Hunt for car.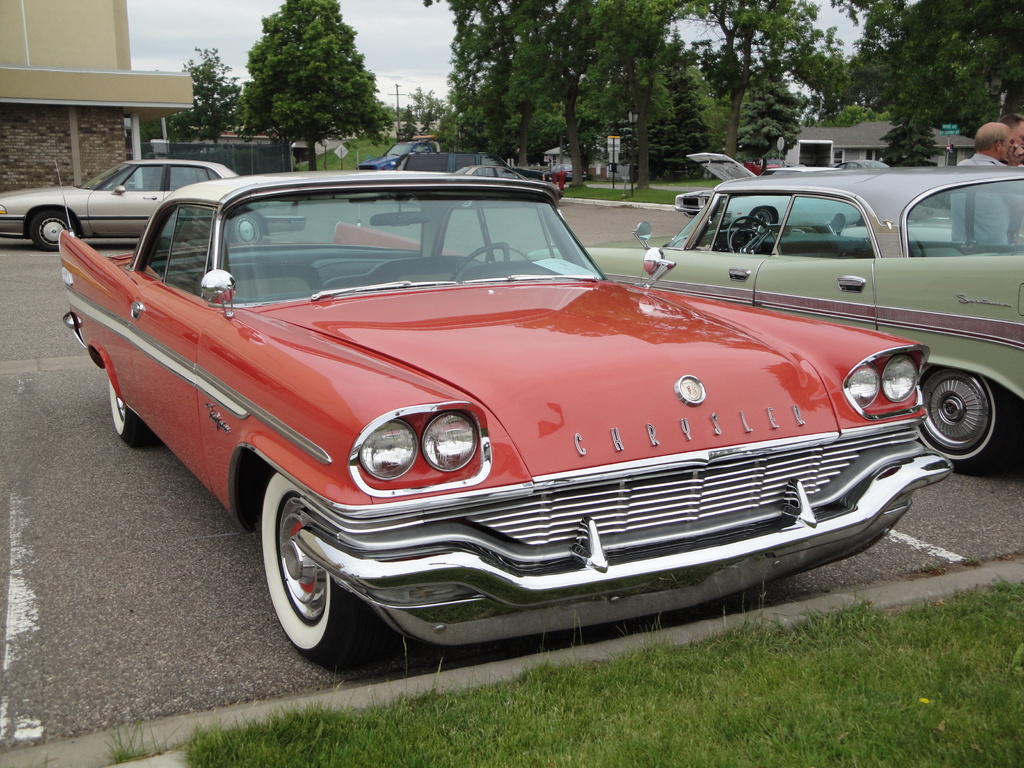
Hunted down at <bbox>531, 165, 1023, 472</bbox>.
